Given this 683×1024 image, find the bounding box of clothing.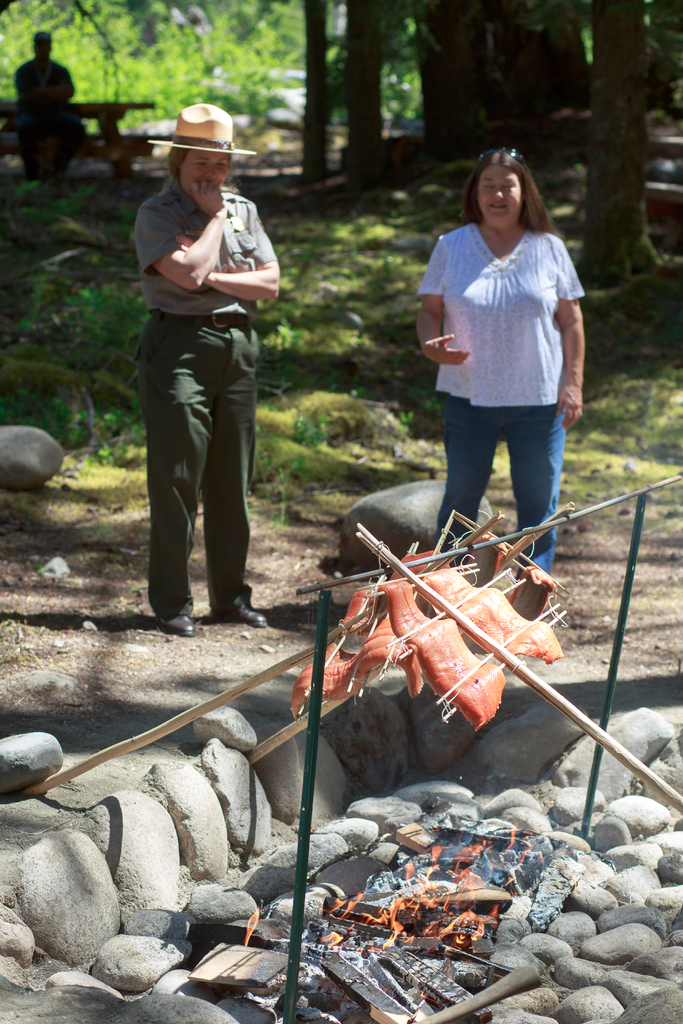
129 166 281 619.
